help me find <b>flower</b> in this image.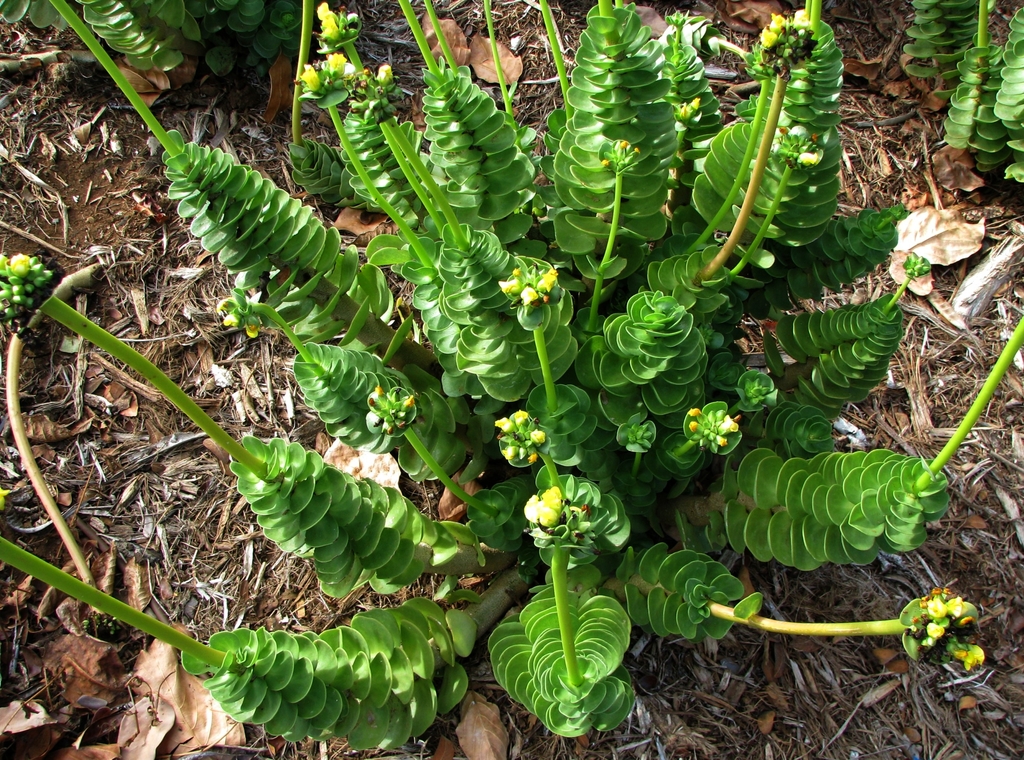
Found it: [left=495, top=277, right=523, bottom=296].
